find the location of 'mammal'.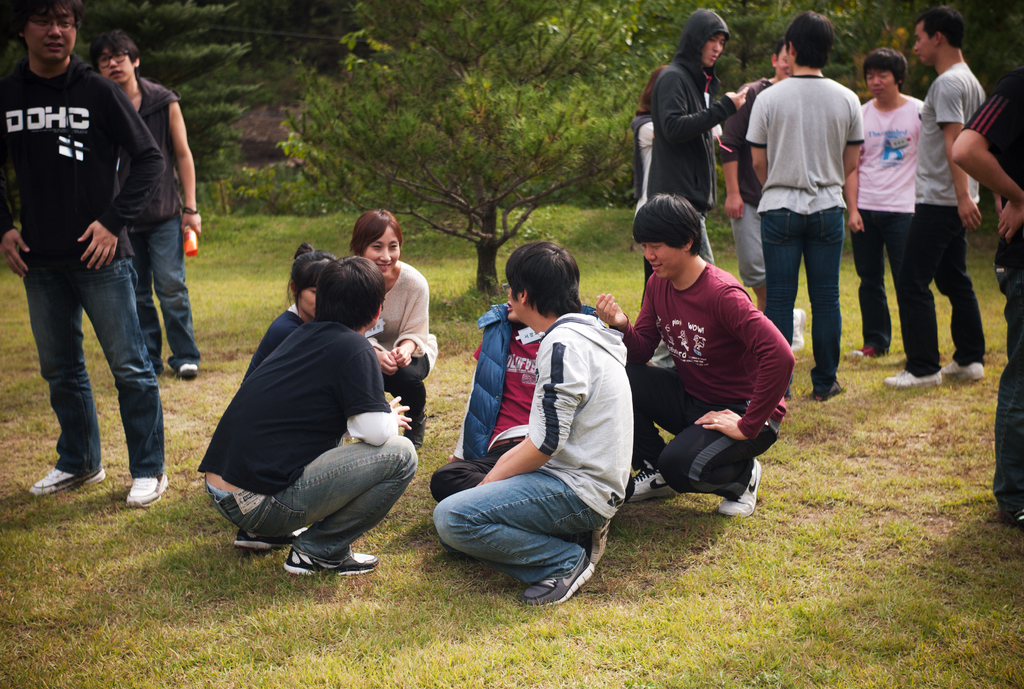
Location: bbox=[344, 209, 441, 458].
